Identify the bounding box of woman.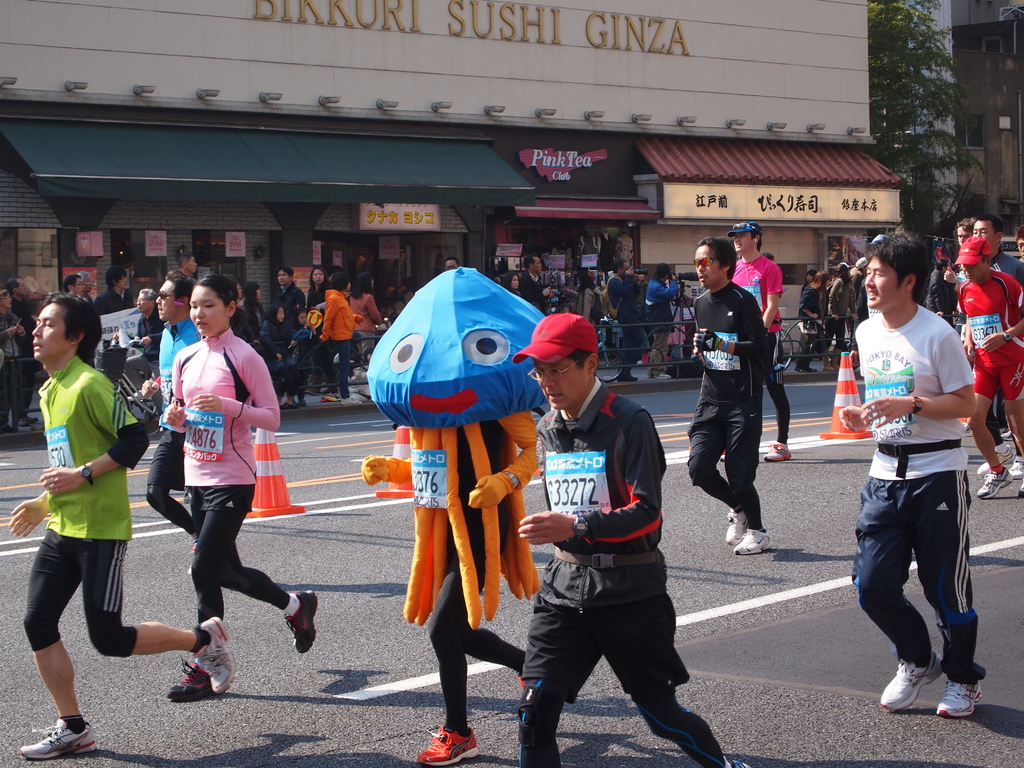
x1=822 y1=262 x2=854 y2=376.
